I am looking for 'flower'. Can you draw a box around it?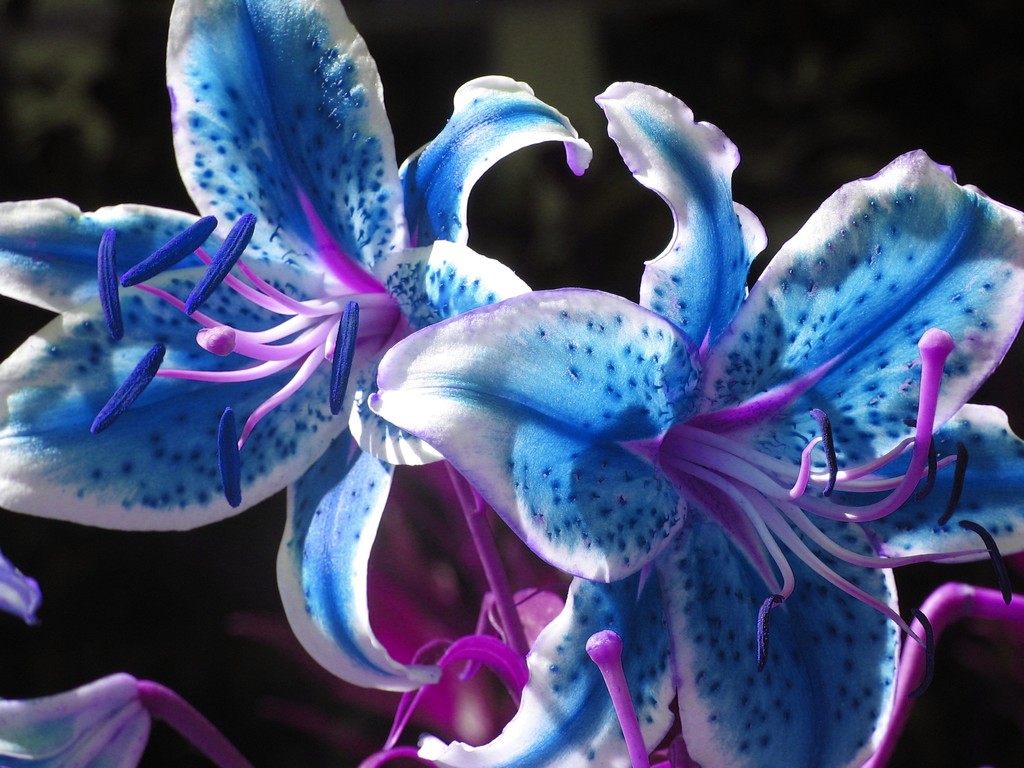
Sure, the bounding box is 0:0:602:691.
